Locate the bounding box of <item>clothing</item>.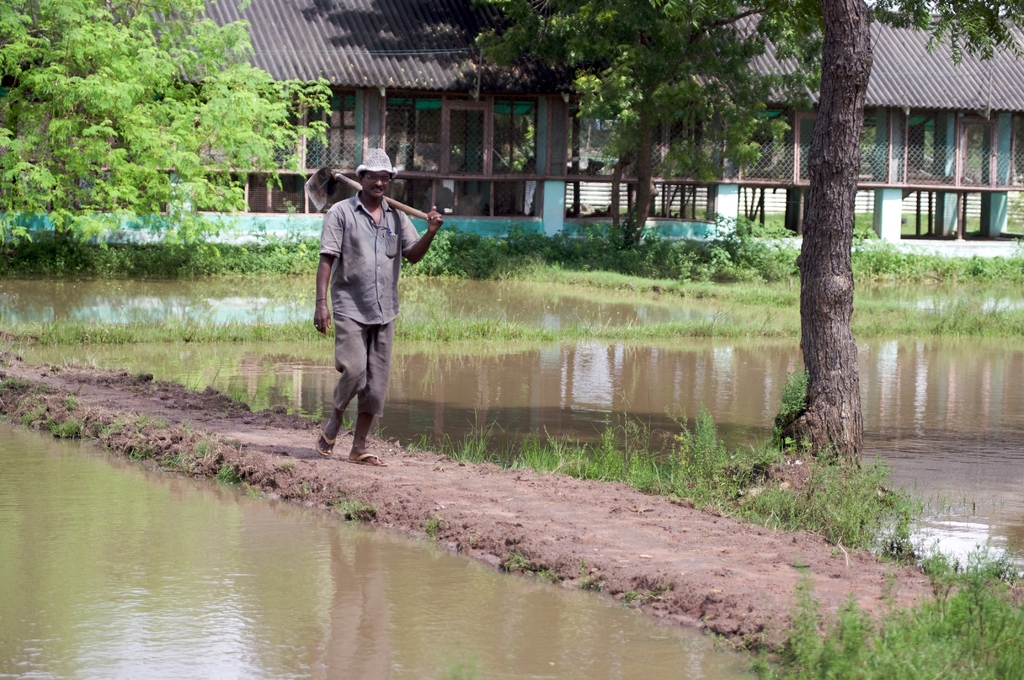
Bounding box: select_region(319, 191, 426, 416).
